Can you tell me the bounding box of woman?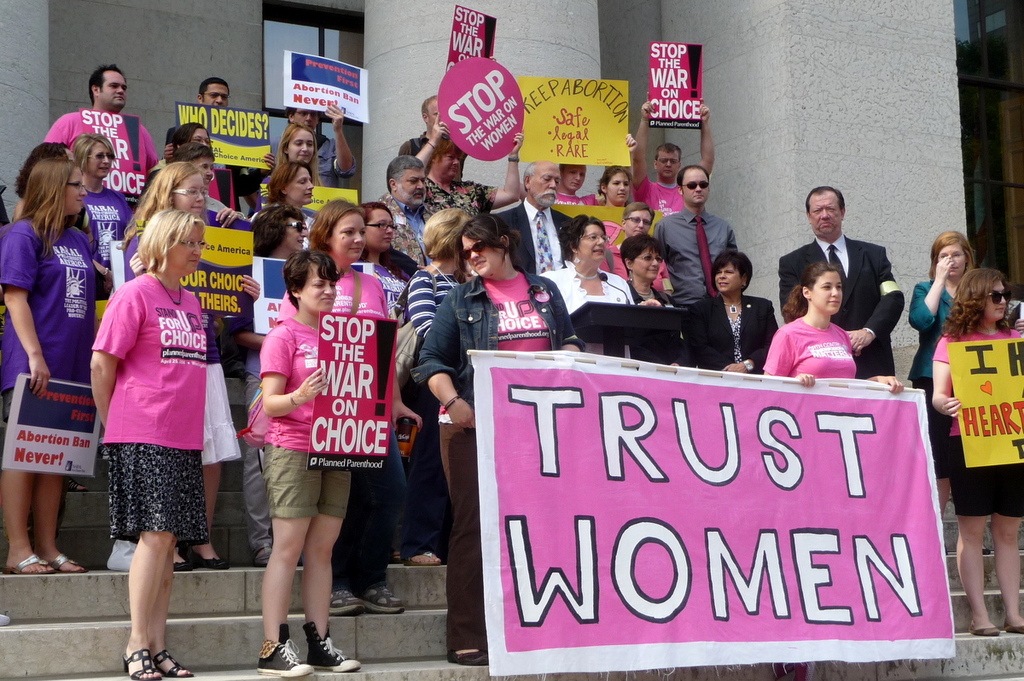
539 212 667 364.
